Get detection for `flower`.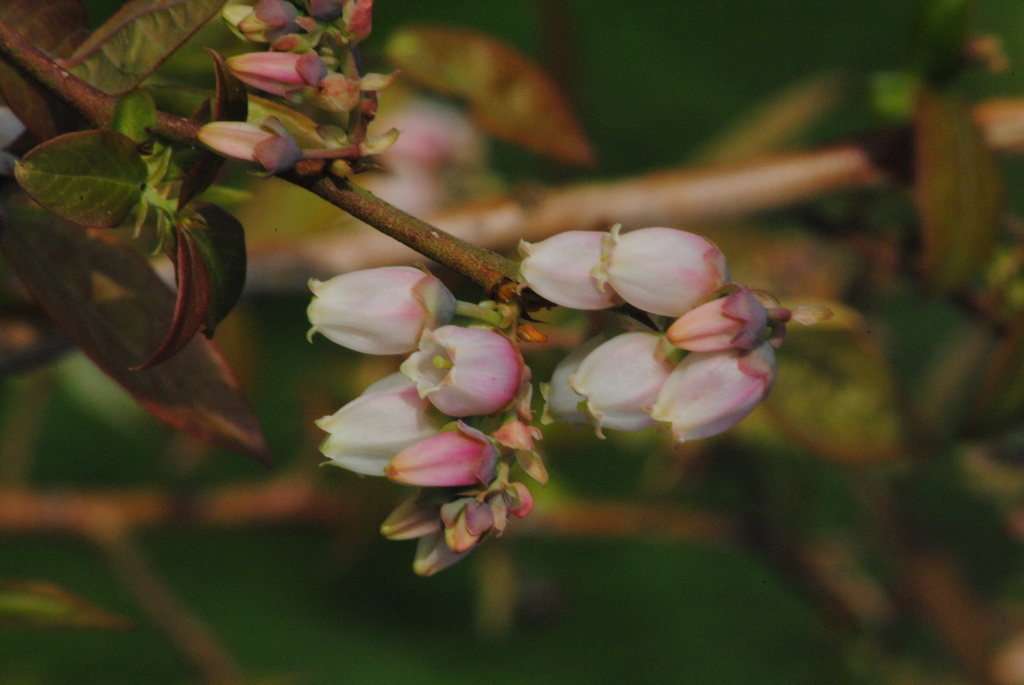
Detection: pyautogui.locateOnScreen(566, 321, 692, 441).
